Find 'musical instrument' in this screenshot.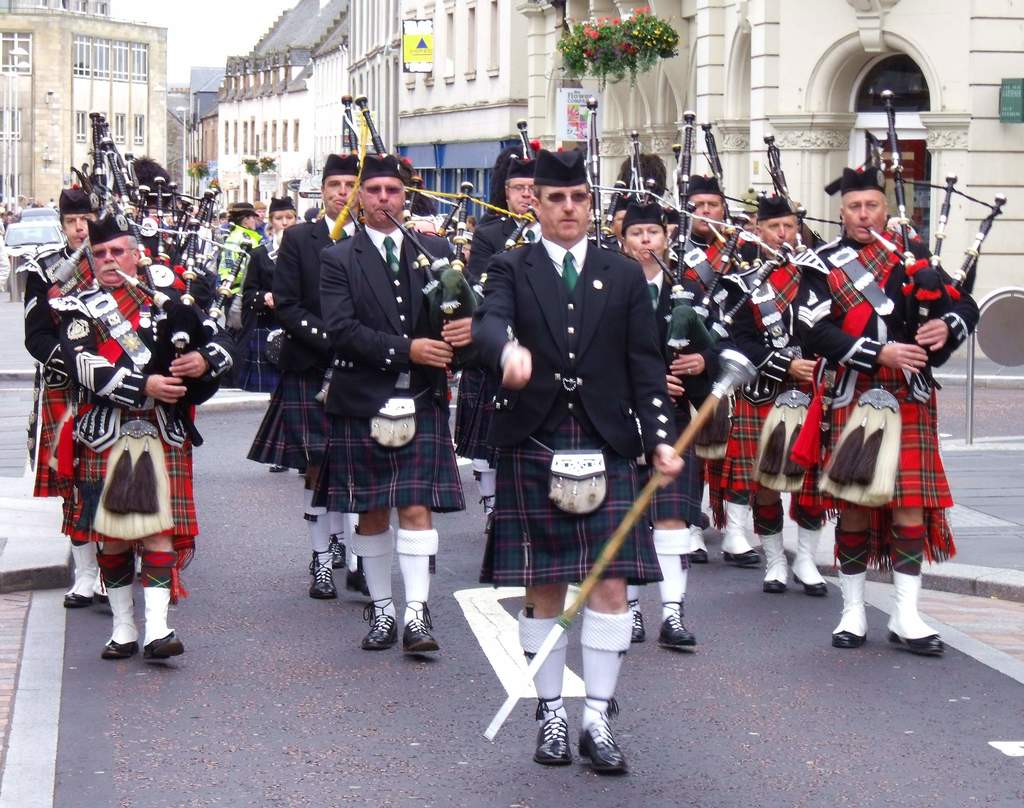
The bounding box for 'musical instrument' is [426, 178, 492, 367].
